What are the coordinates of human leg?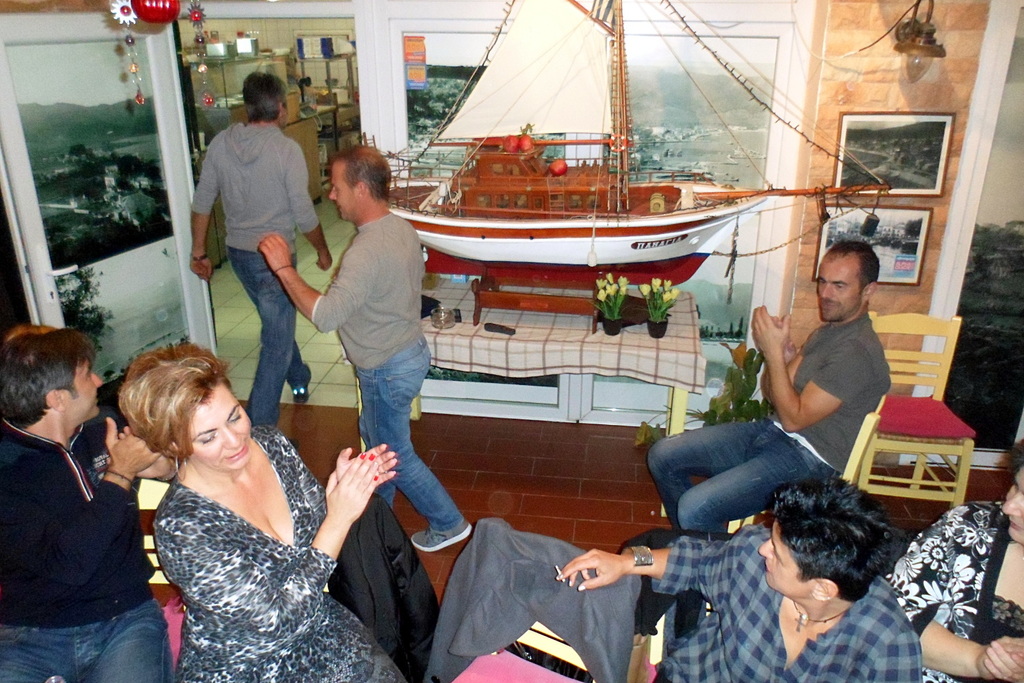
bbox=[82, 595, 170, 682].
